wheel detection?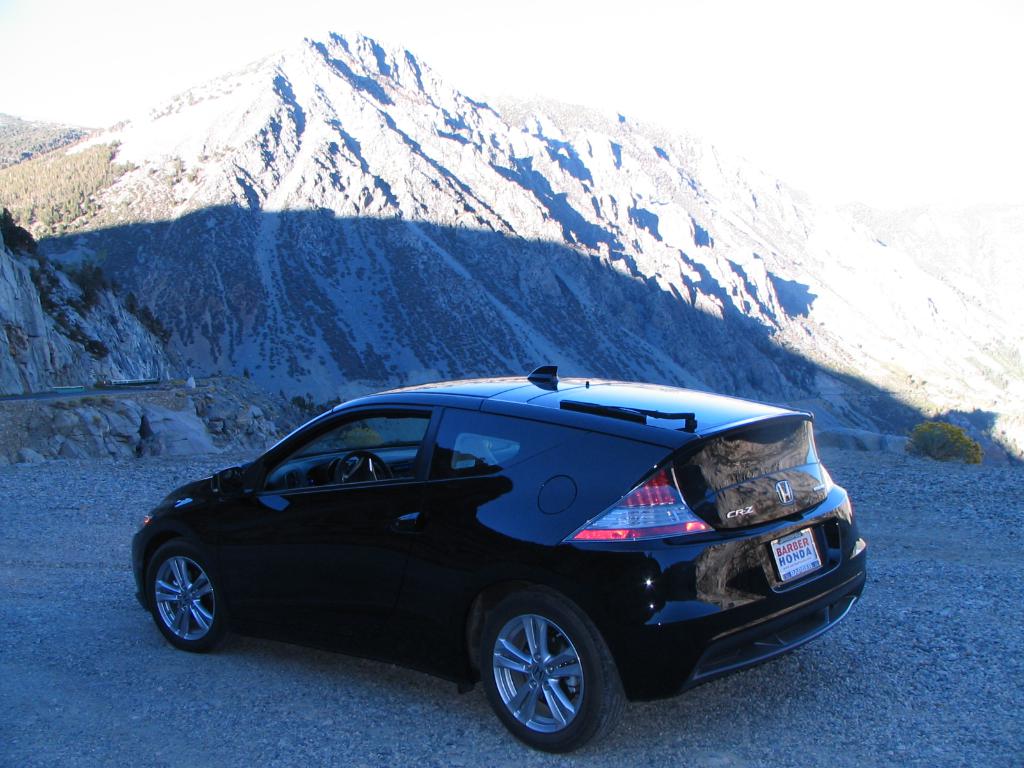
(x1=144, y1=540, x2=228, y2=654)
